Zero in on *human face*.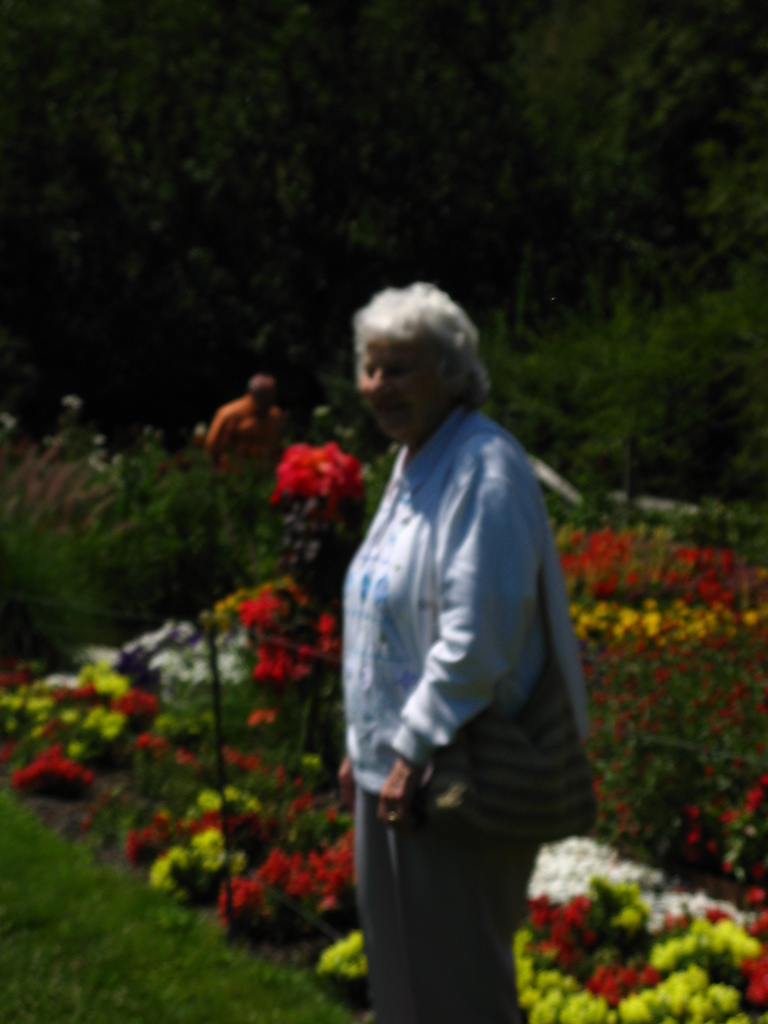
Zeroed in: bbox(360, 335, 452, 438).
